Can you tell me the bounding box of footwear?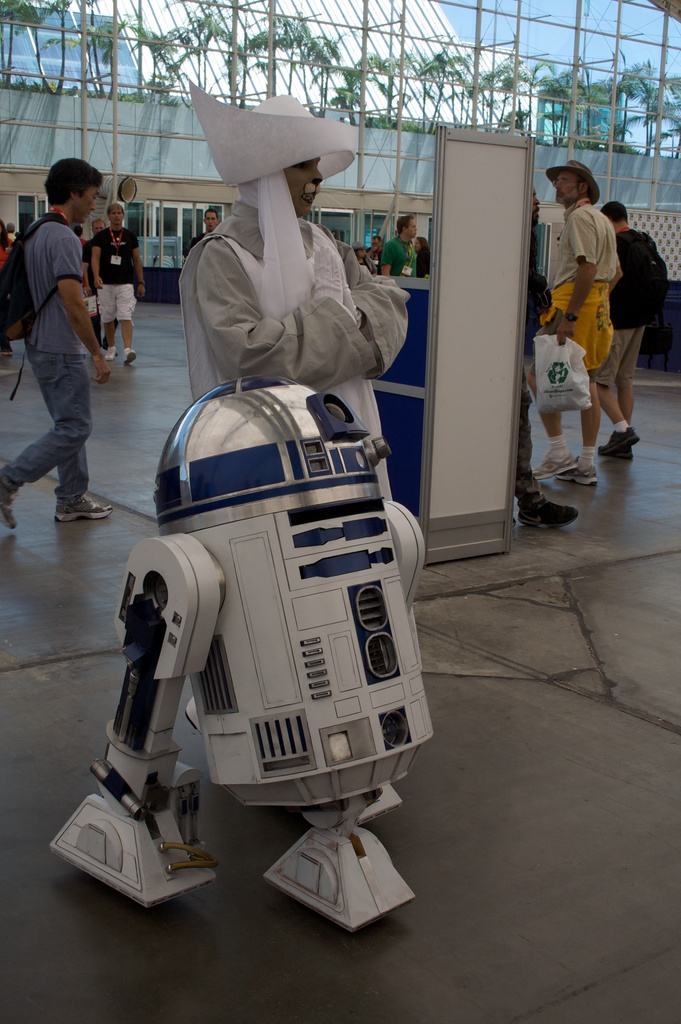
0,505,17,528.
